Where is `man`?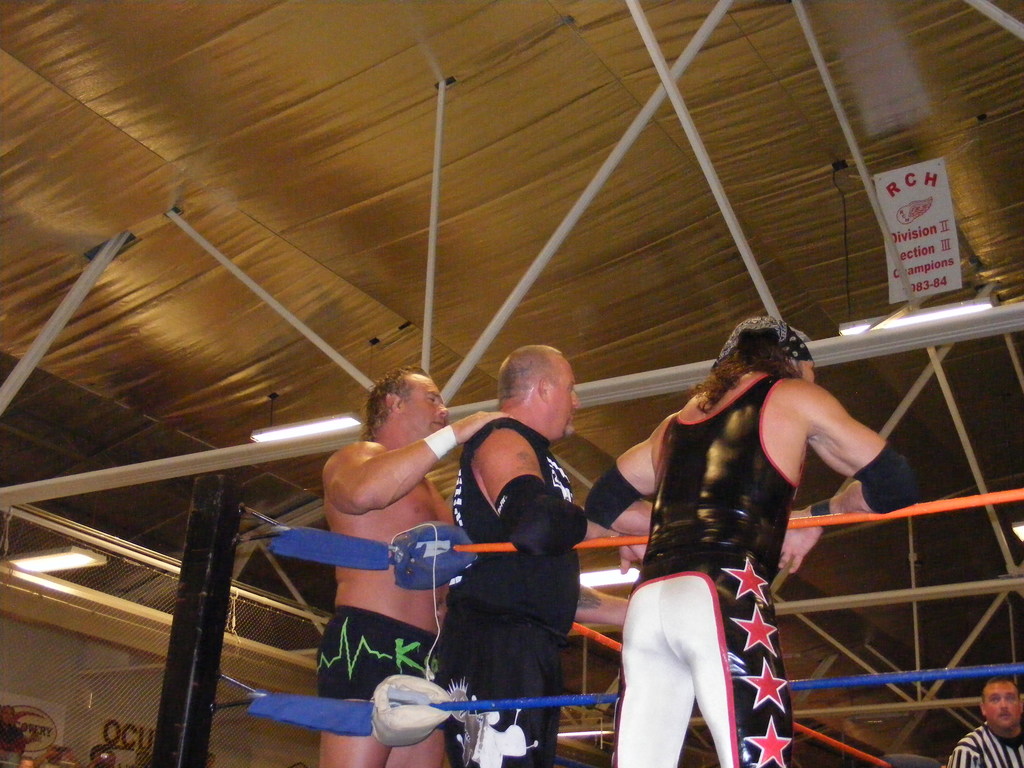
<box>947,679,1022,767</box>.
